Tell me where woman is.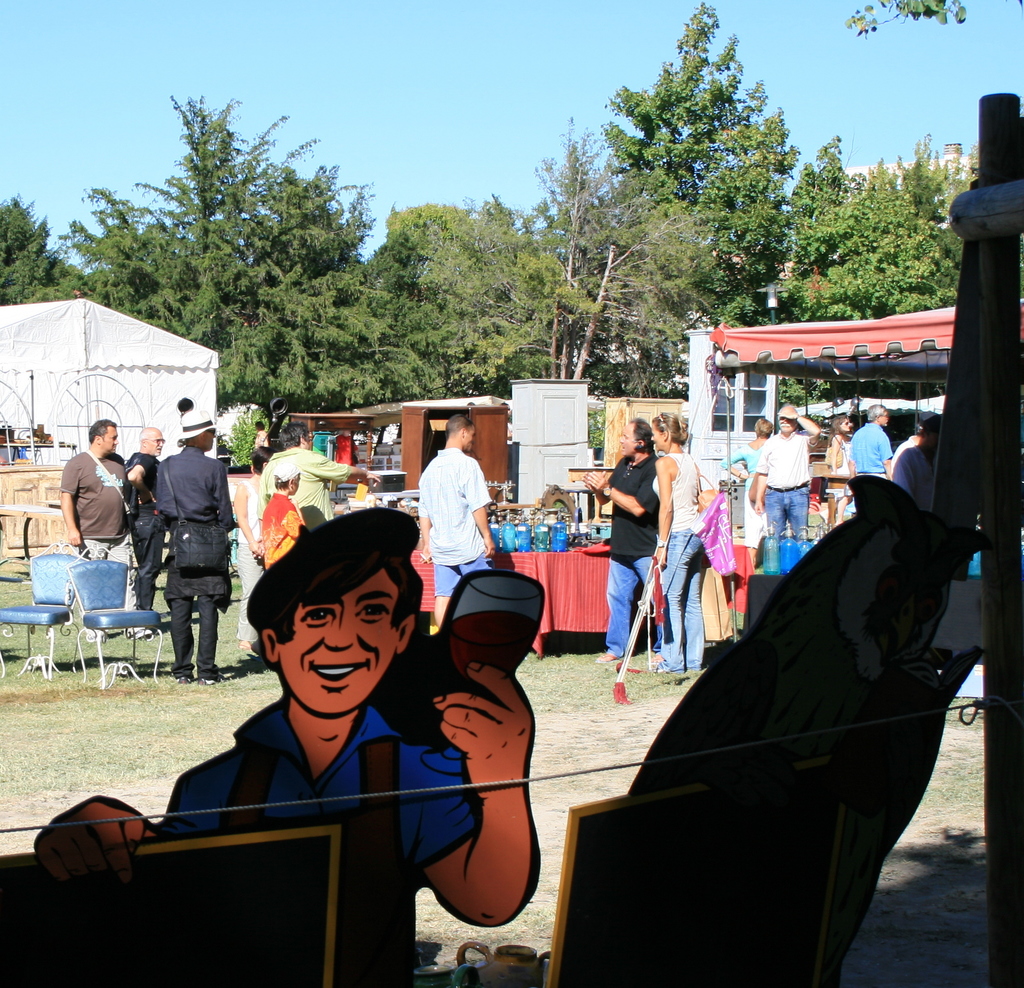
woman is at BBox(650, 409, 705, 671).
